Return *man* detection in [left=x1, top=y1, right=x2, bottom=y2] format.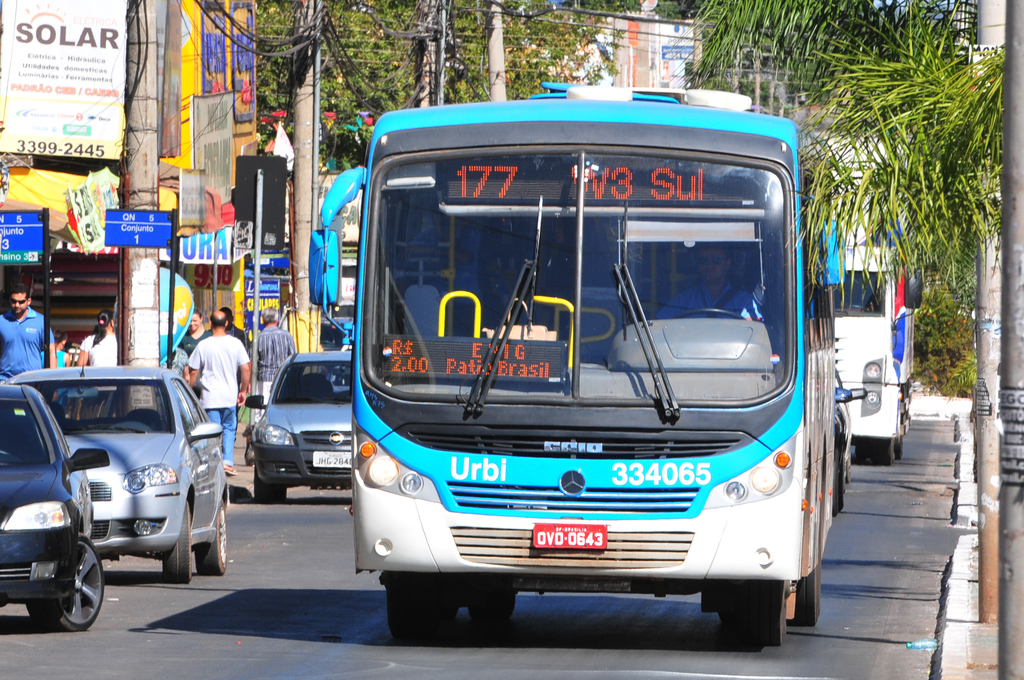
[left=211, top=307, right=247, bottom=445].
